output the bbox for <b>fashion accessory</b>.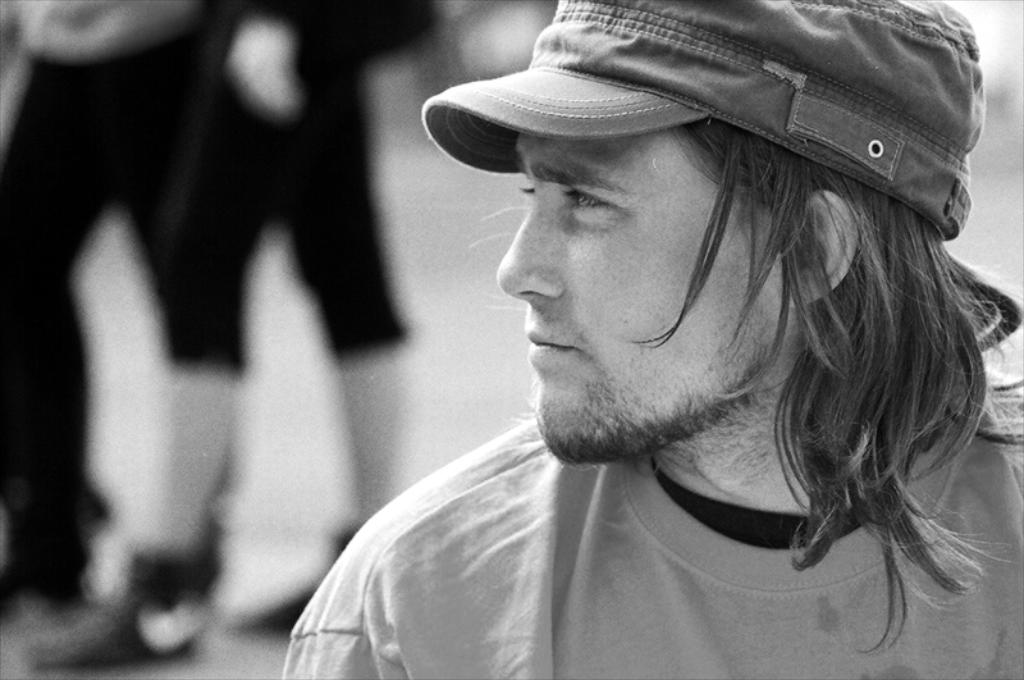
<box>27,544,223,666</box>.
